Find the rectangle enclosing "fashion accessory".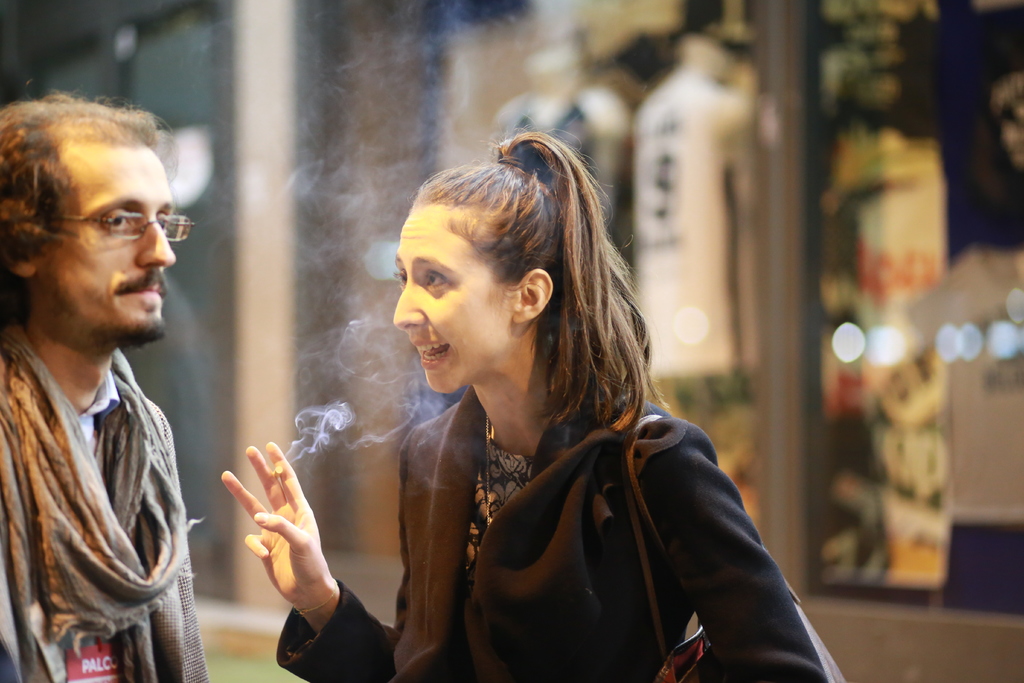
detection(35, 206, 198, 243).
